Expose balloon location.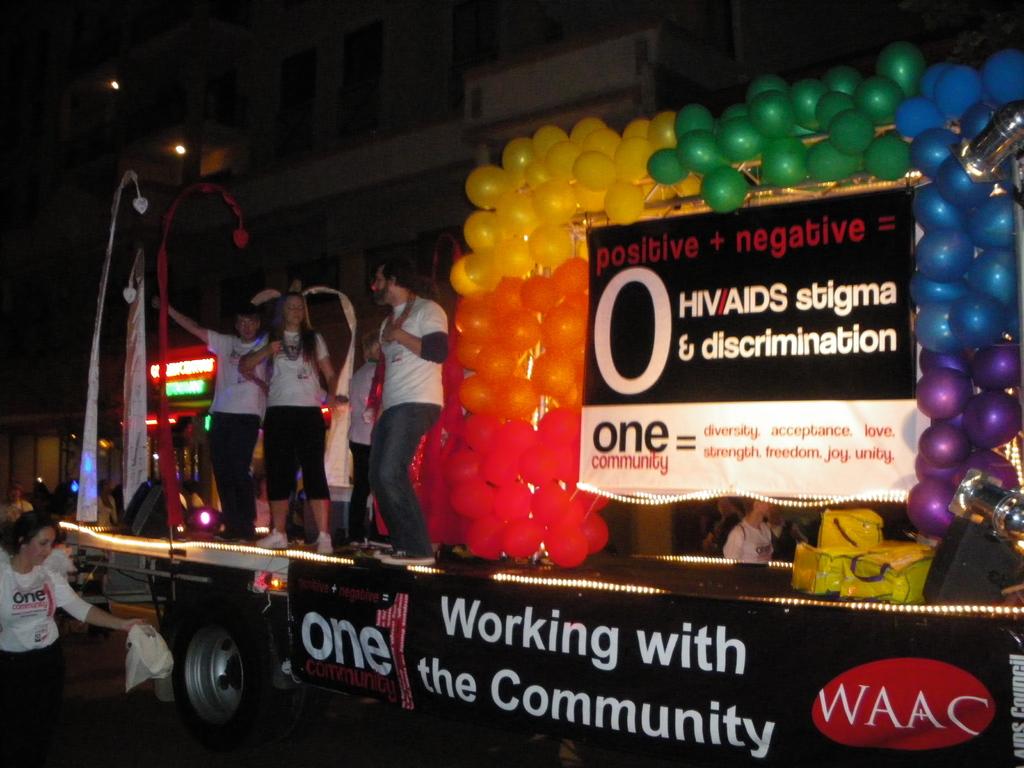
Exposed at (970, 241, 1023, 314).
